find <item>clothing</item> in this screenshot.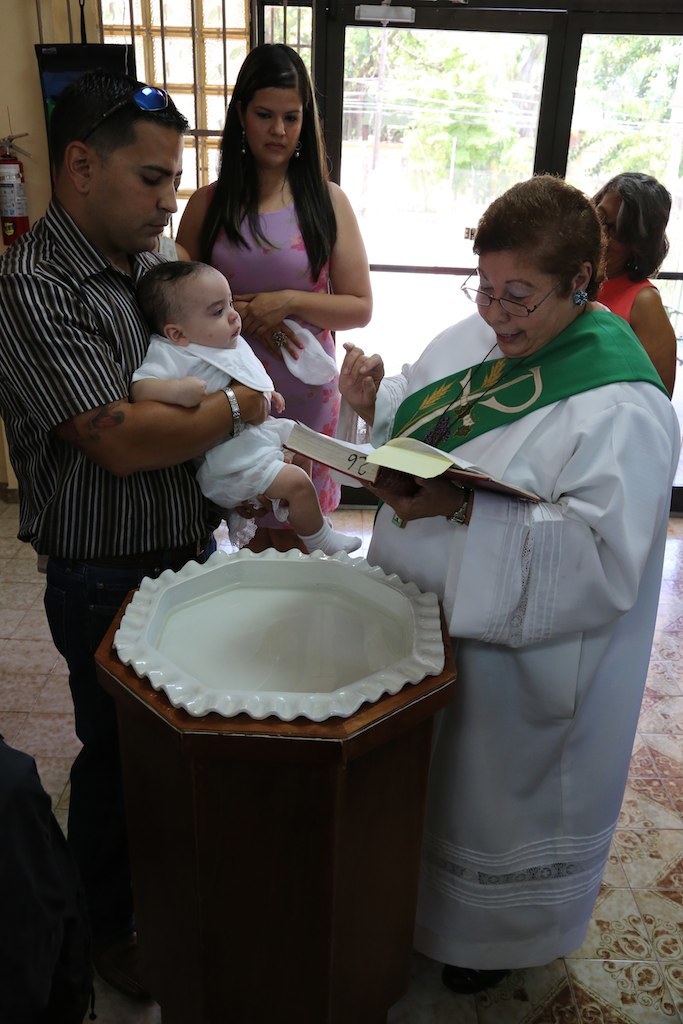
The bounding box for <item>clothing</item> is pyautogui.locateOnScreen(193, 180, 359, 508).
